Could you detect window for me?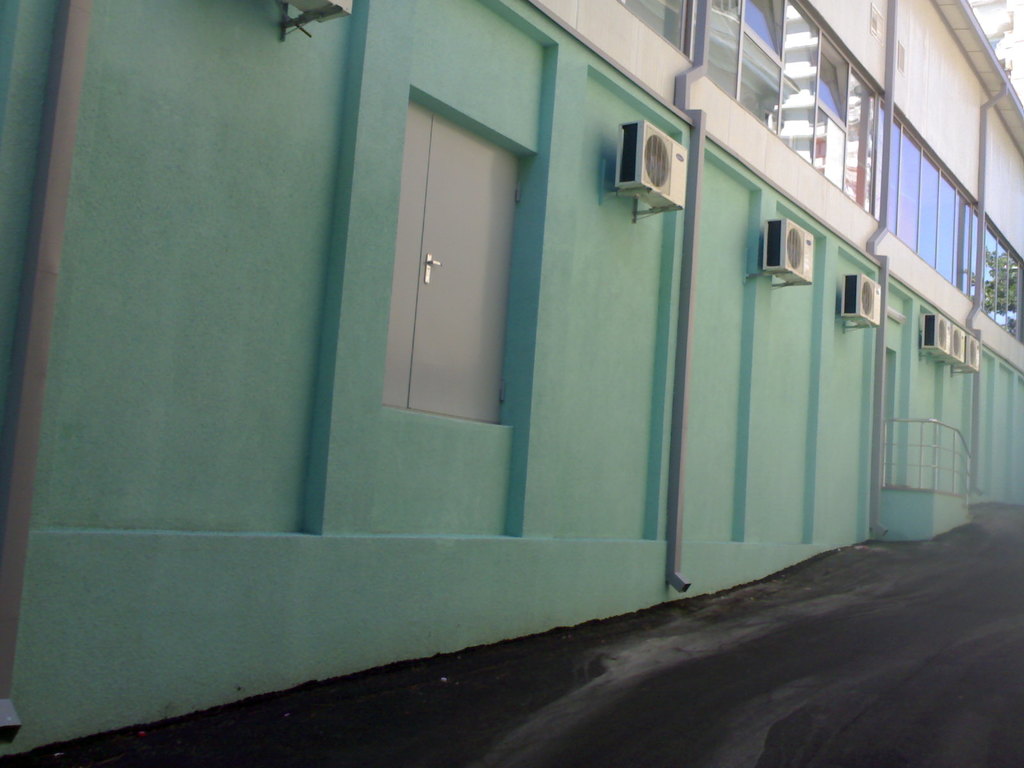
Detection result: x1=879, y1=135, x2=981, y2=295.
